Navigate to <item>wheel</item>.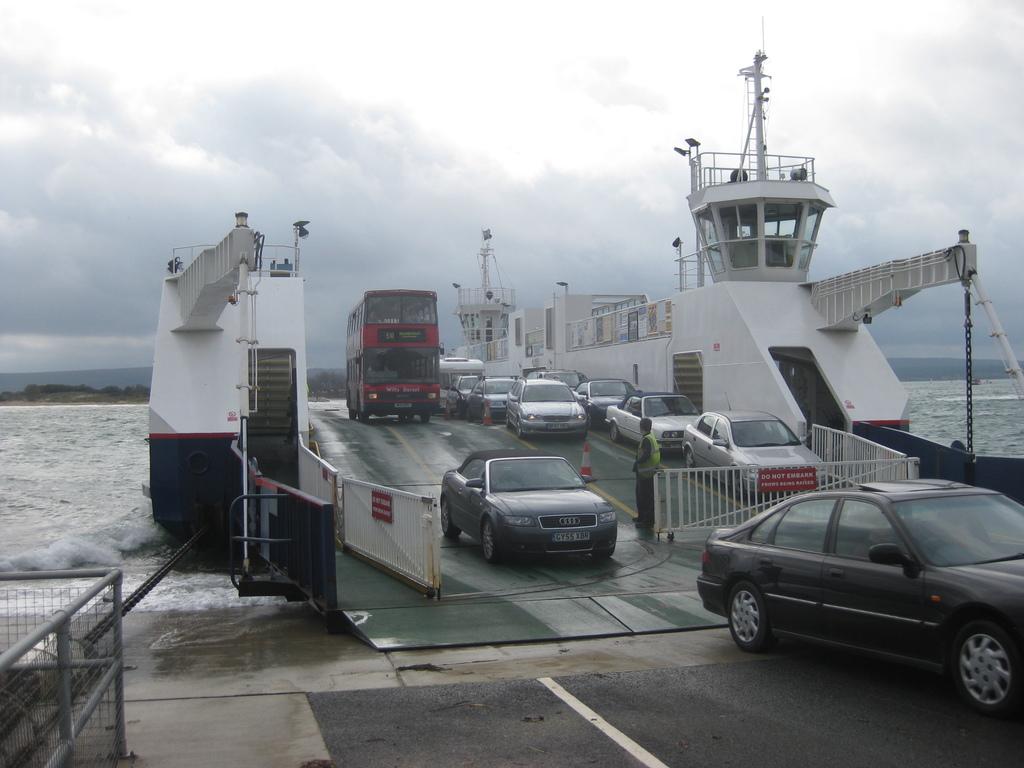
Navigation target: box(464, 407, 475, 422).
